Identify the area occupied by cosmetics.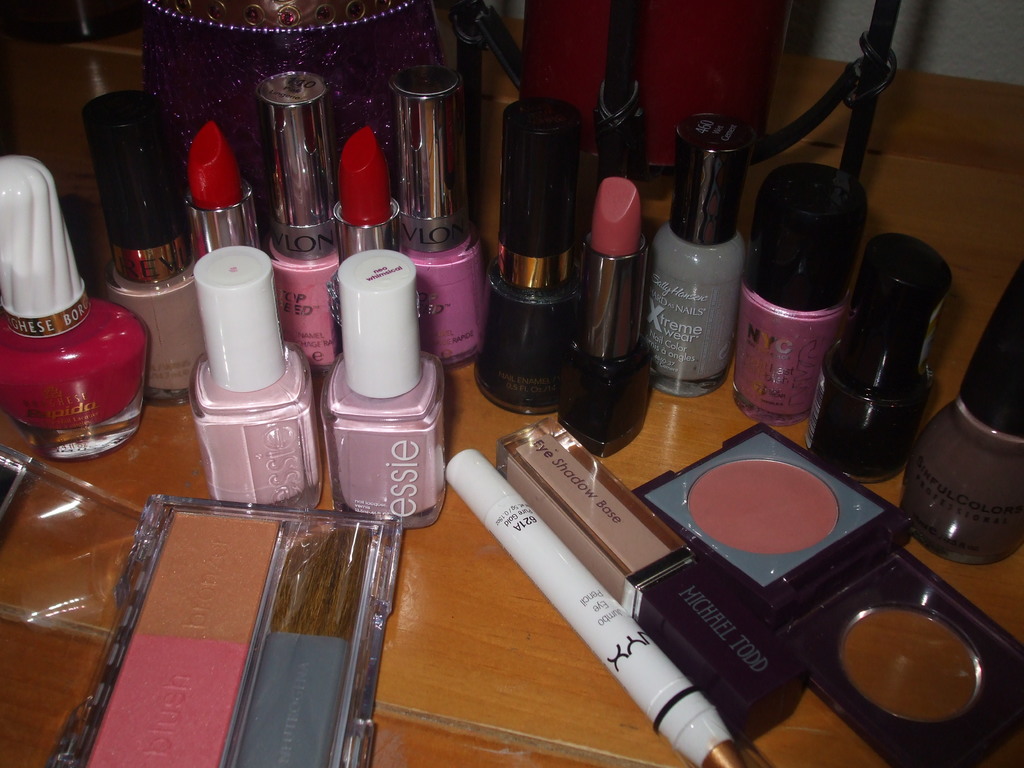
Area: BBox(799, 225, 954, 490).
